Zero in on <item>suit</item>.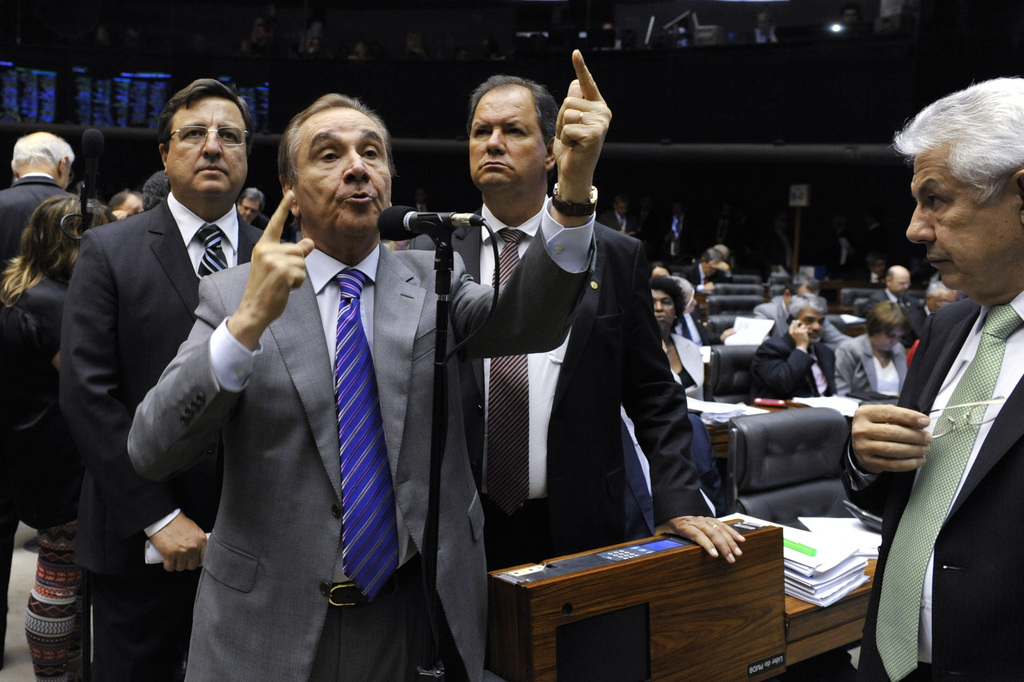
Zeroed in: {"left": 751, "top": 331, "right": 837, "bottom": 401}.
